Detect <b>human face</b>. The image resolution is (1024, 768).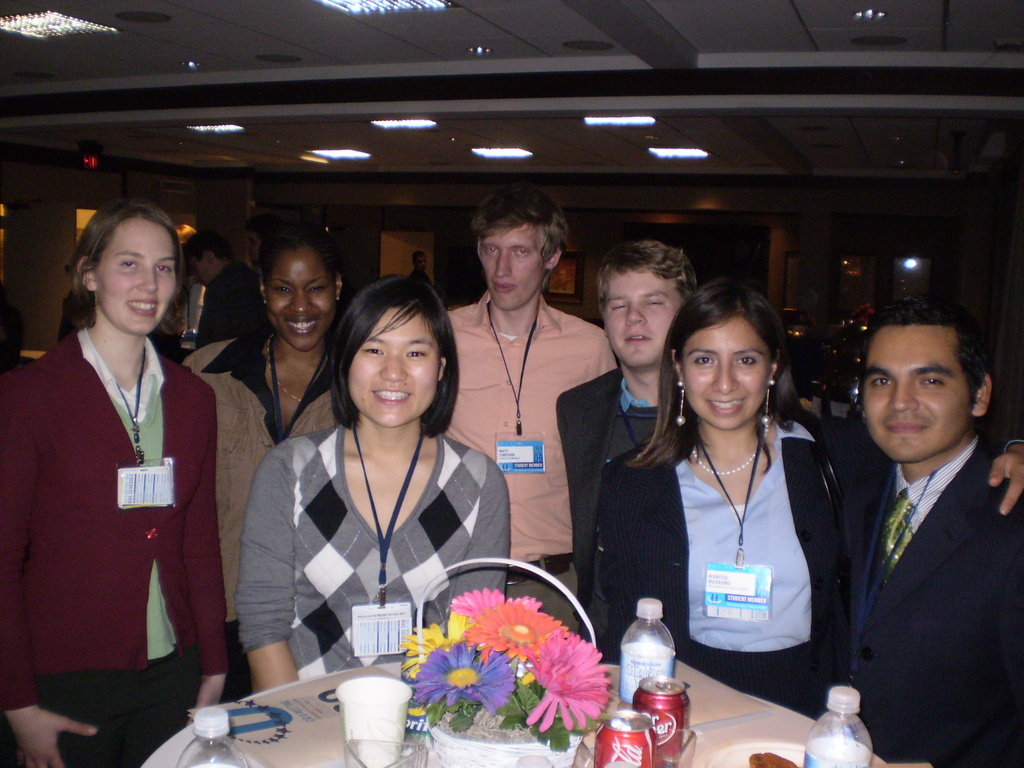
x1=603 y1=268 x2=685 y2=369.
